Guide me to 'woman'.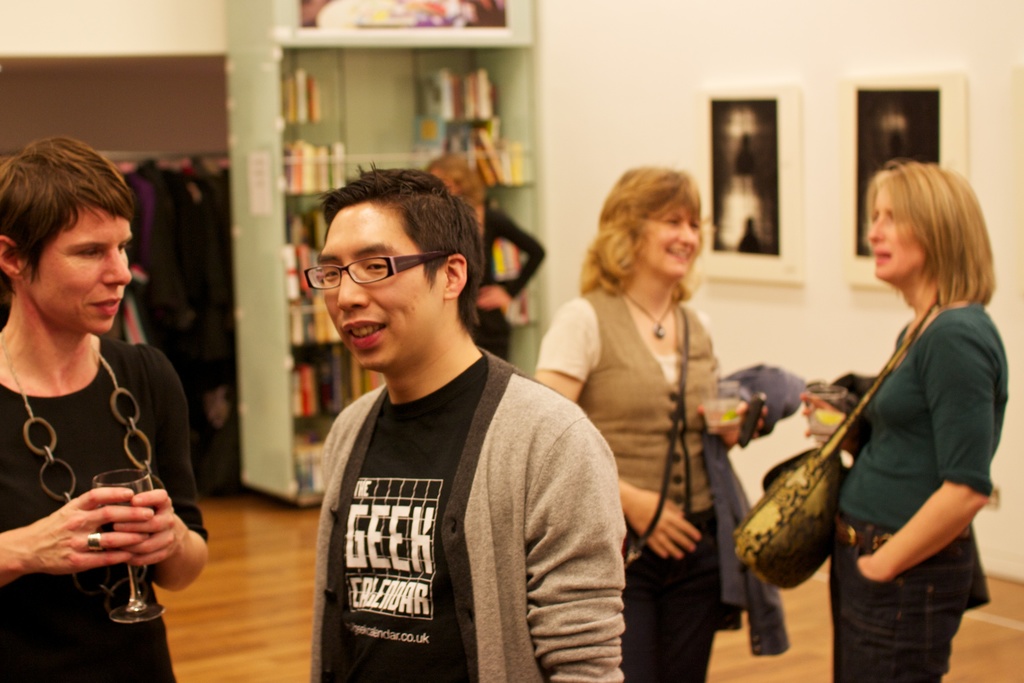
Guidance: [left=422, top=149, right=545, bottom=366].
